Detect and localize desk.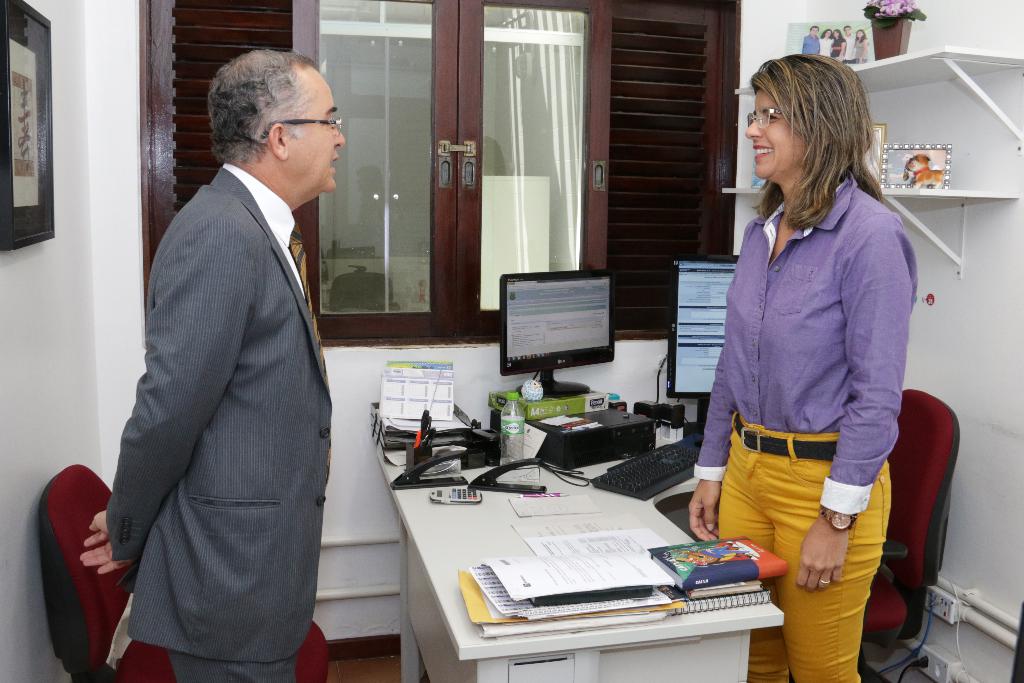
Localized at <region>362, 408, 815, 664</region>.
